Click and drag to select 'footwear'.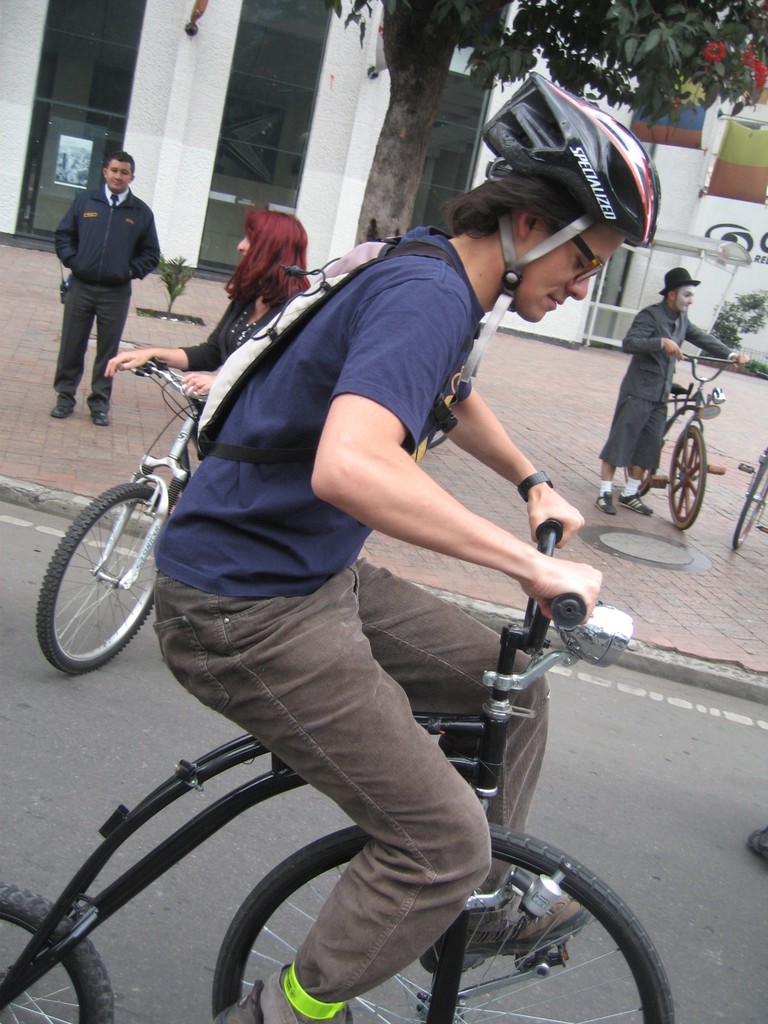
Selection: 93/410/111/426.
